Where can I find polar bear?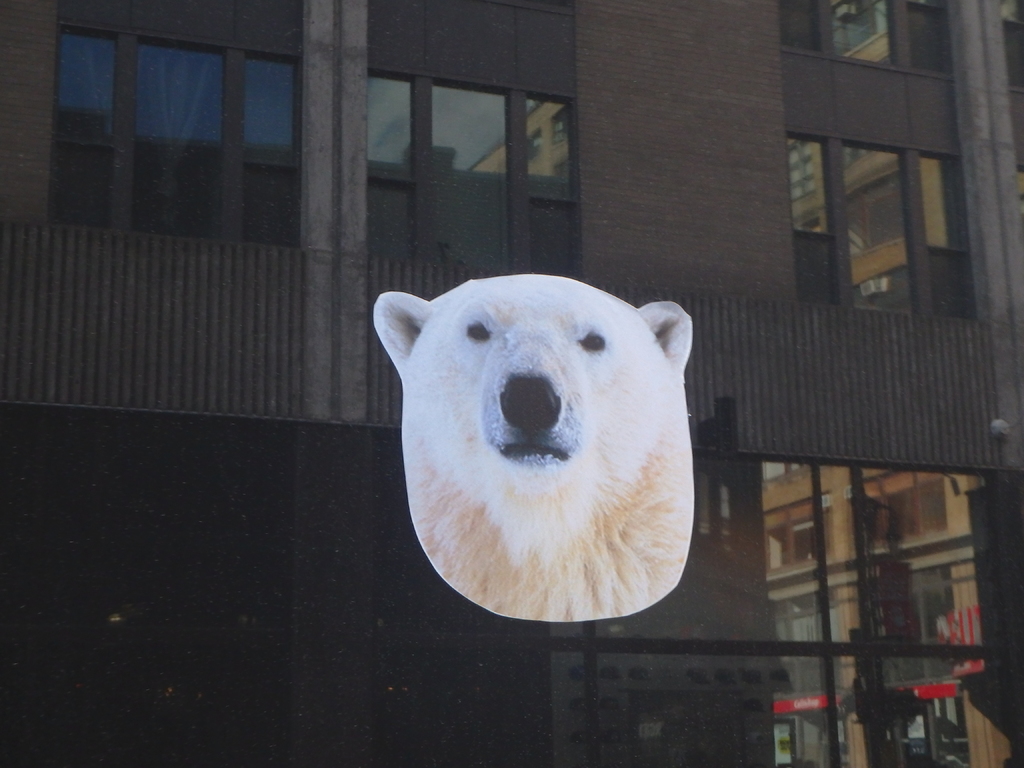
You can find it at 368, 271, 692, 620.
